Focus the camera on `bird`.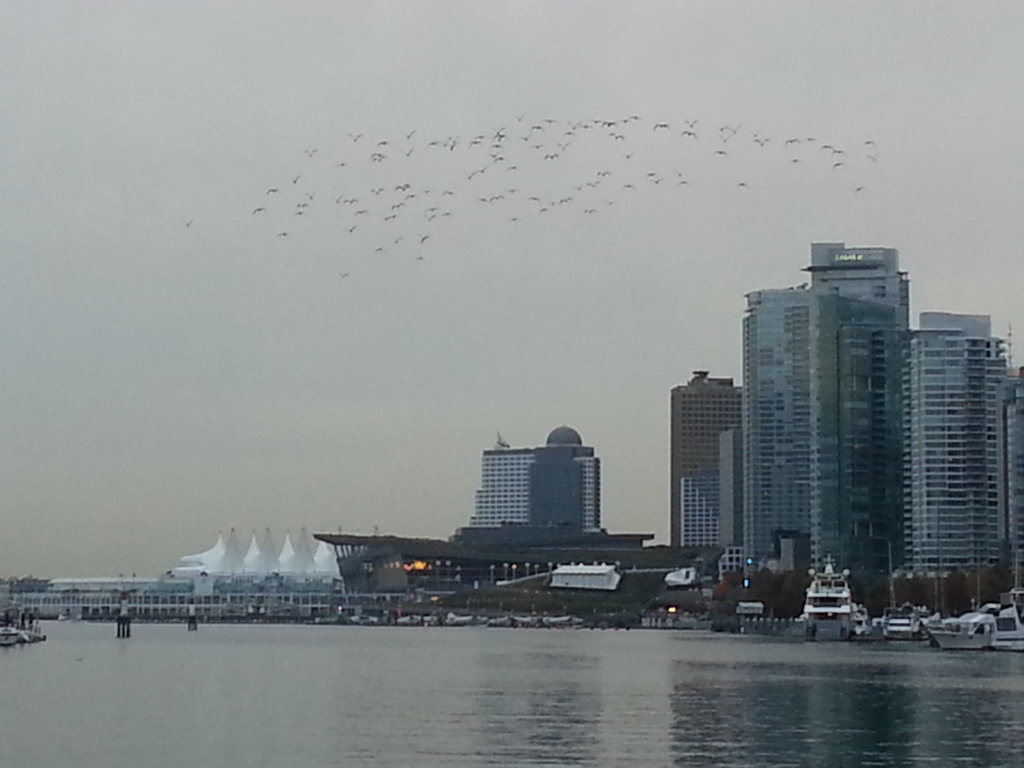
Focus region: 371 187 384 196.
